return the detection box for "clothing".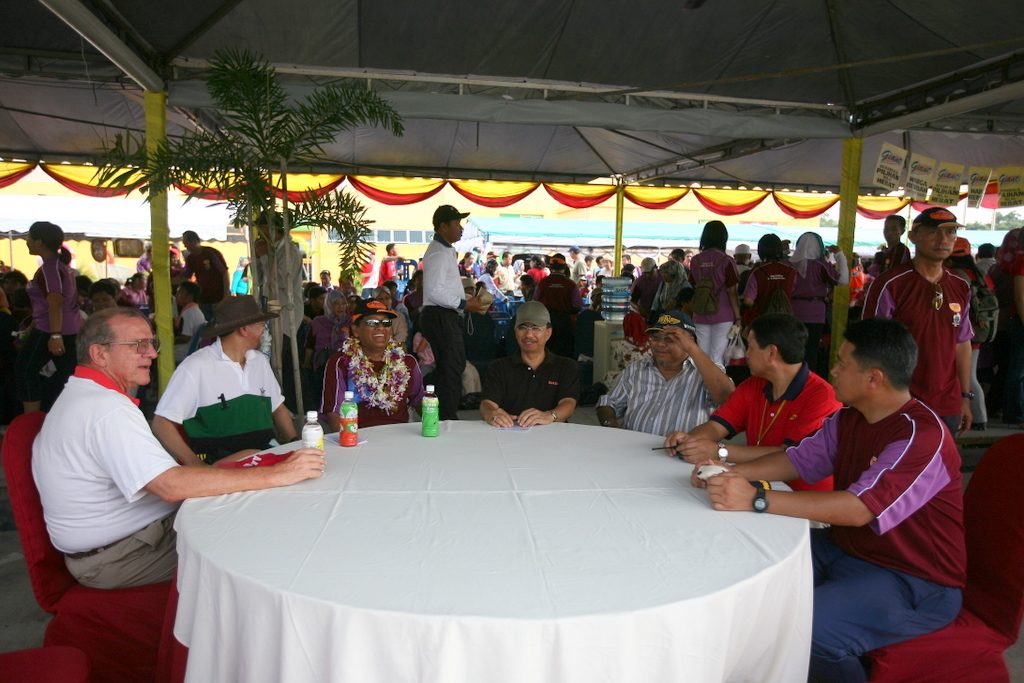
bbox=(601, 352, 720, 457).
